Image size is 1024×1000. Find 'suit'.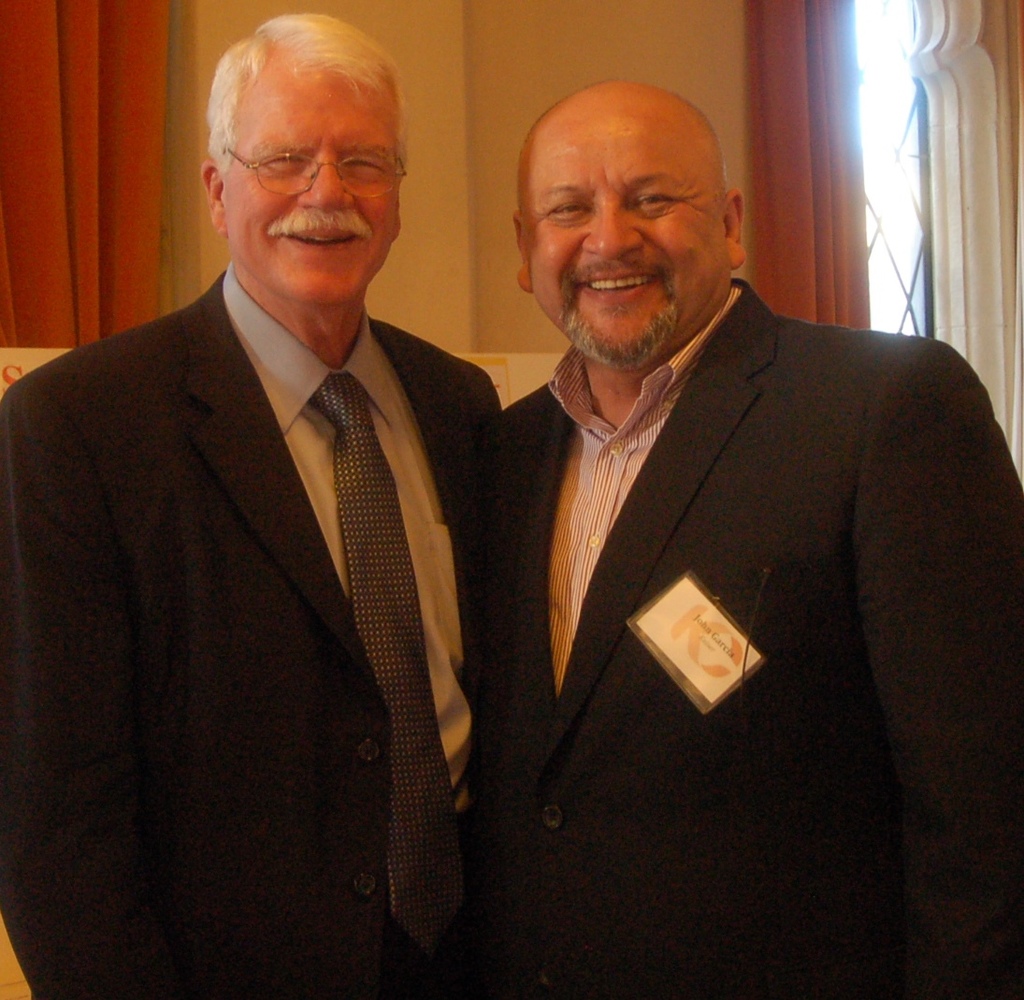
<box>32,112,520,967</box>.
